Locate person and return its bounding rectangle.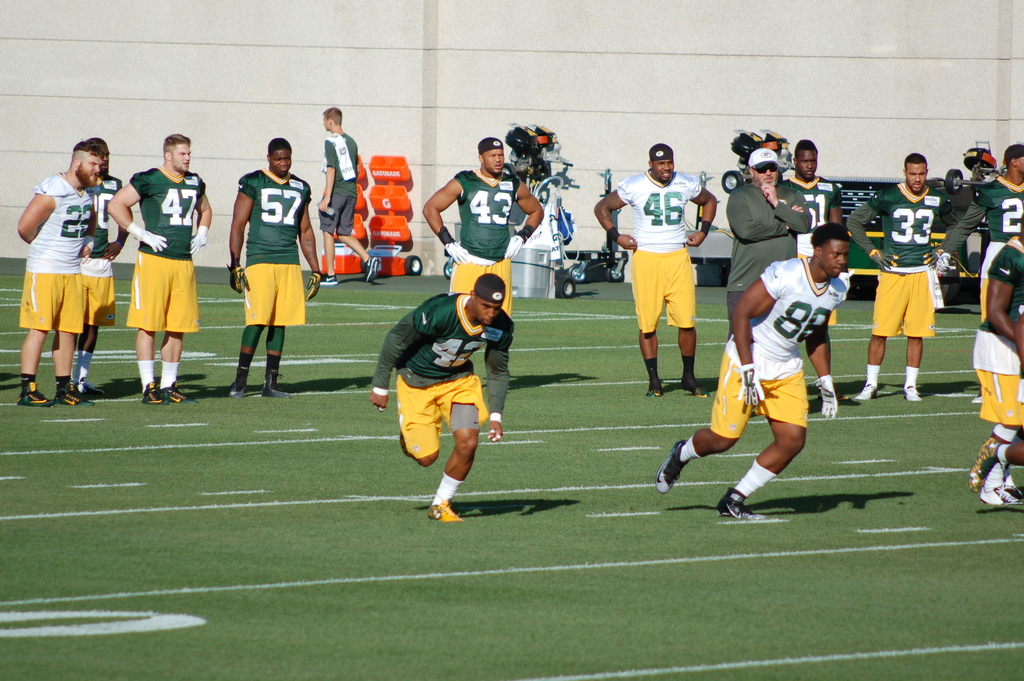
left=726, top=149, right=810, bottom=325.
